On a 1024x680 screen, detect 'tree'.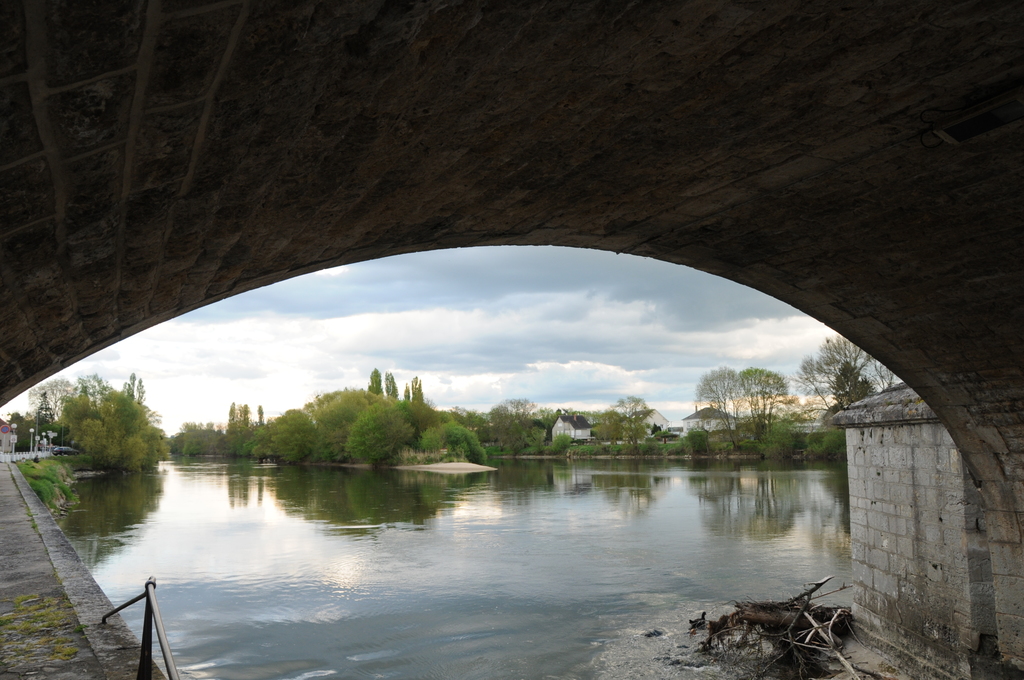
10, 410, 47, 449.
